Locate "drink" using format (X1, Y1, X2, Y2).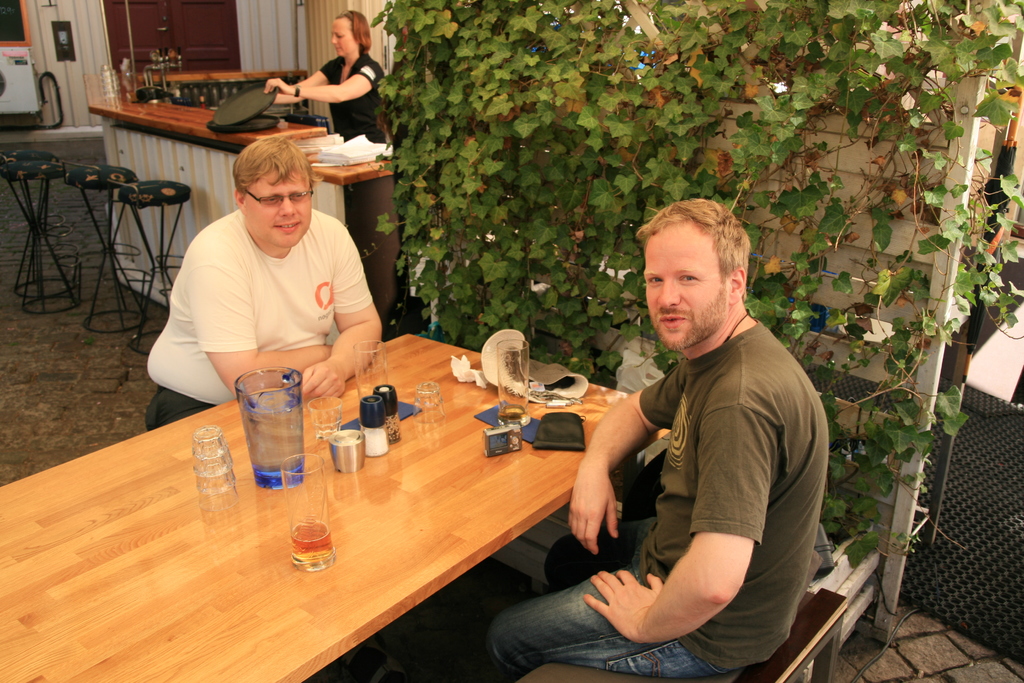
(289, 518, 330, 564).
